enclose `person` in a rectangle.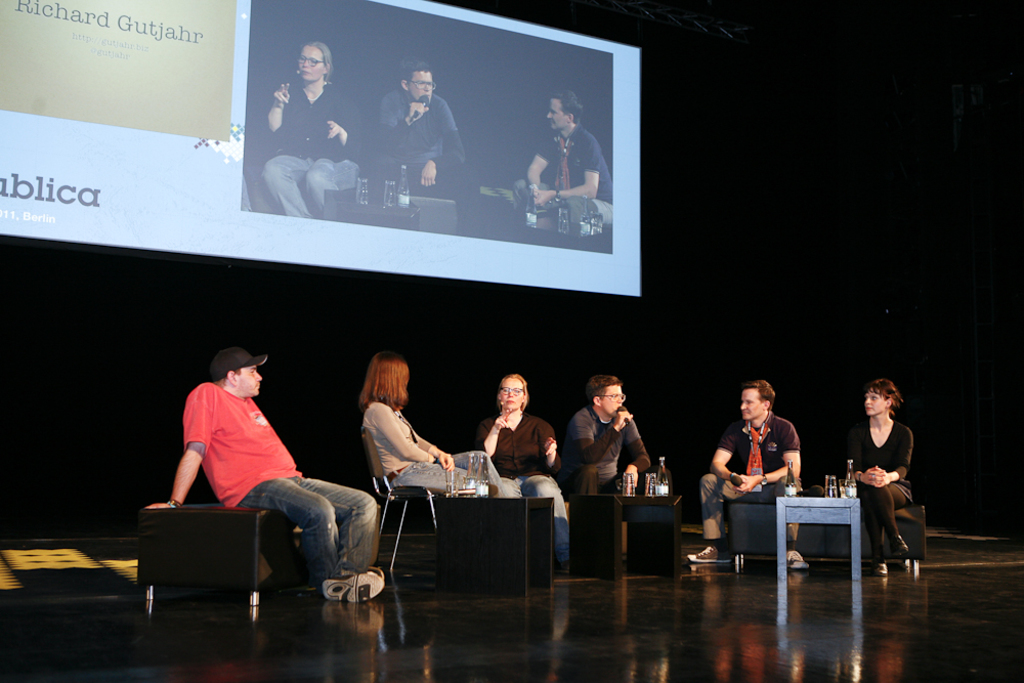
x1=721, y1=374, x2=815, y2=558.
